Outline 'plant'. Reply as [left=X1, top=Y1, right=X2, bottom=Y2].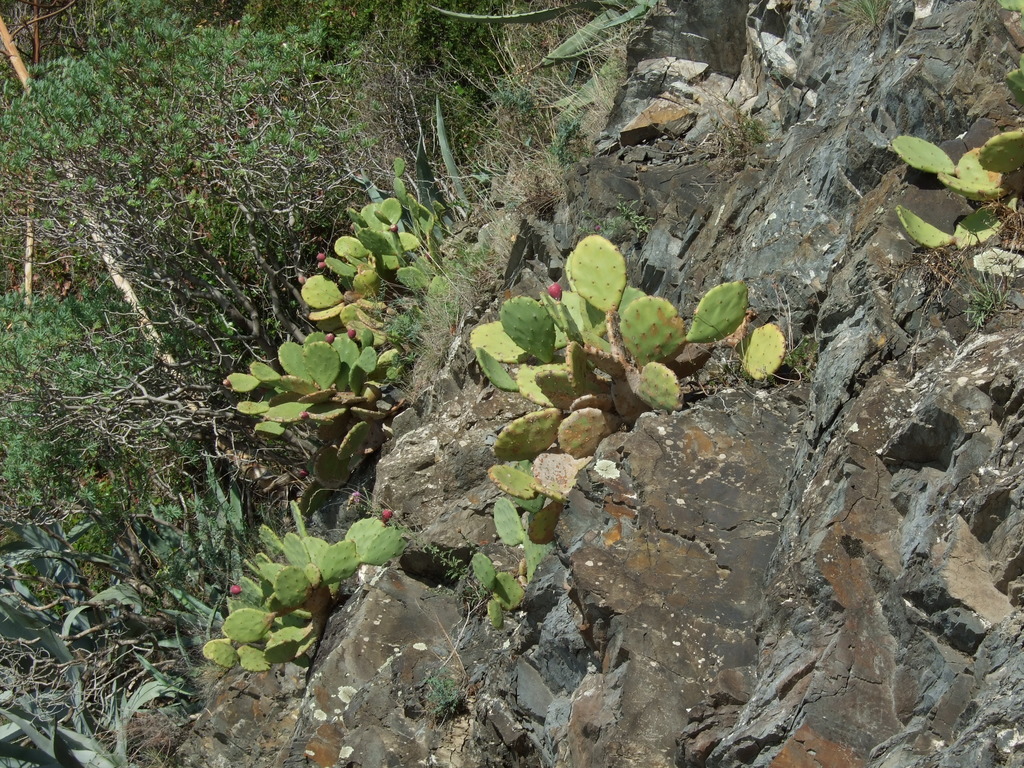
[left=889, top=1, right=1023, bottom=257].
